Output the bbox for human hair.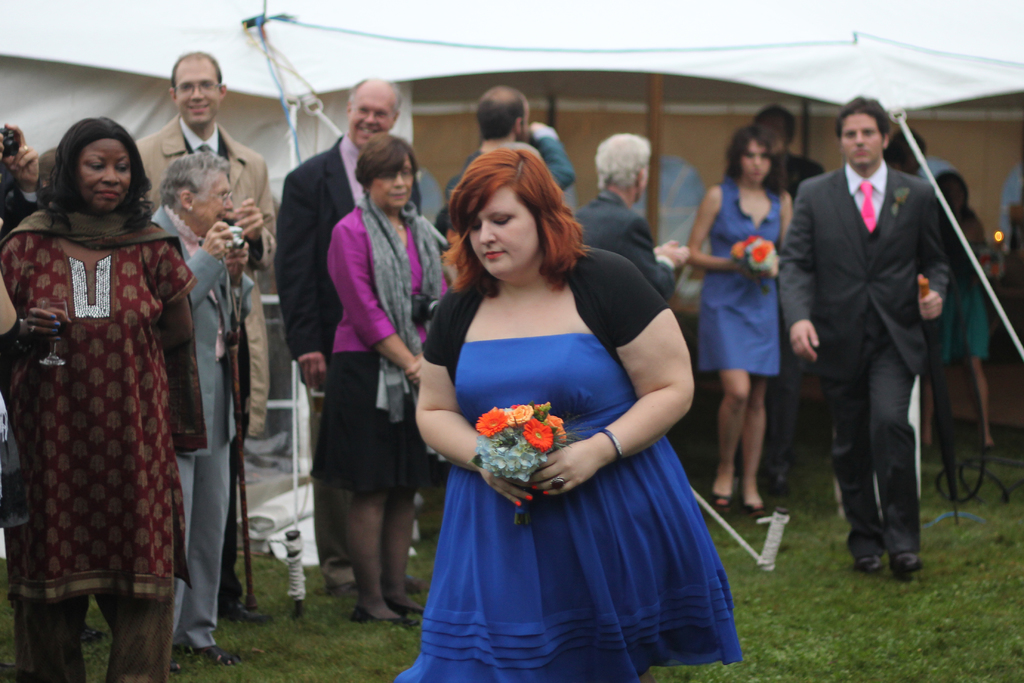
bbox=(355, 134, 419, 202).
